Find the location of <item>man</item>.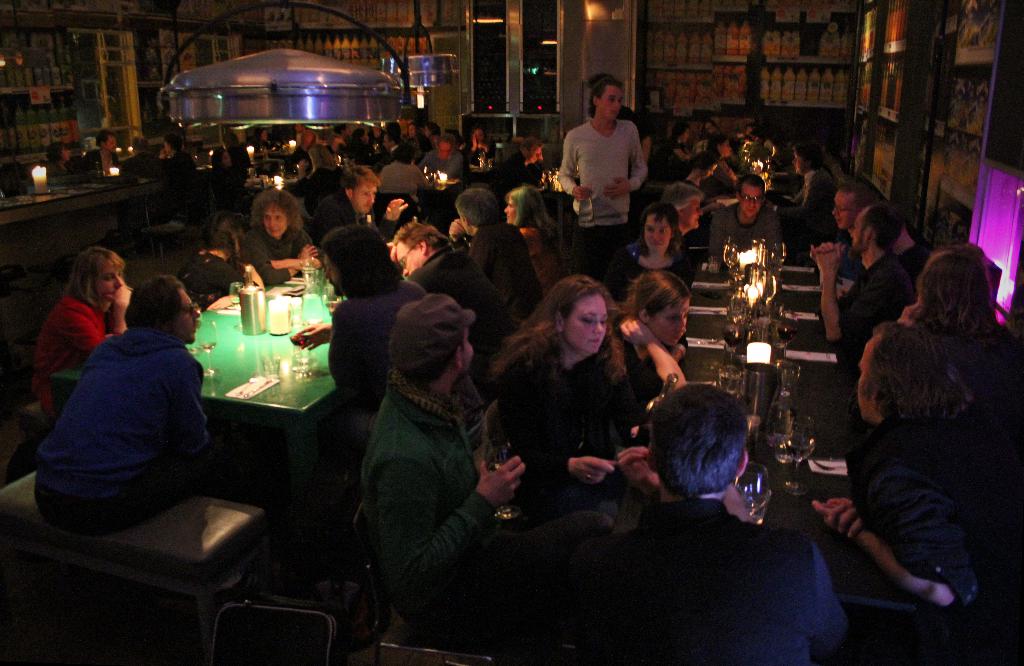
Location: {"left": 384, "top": 221, "right": 504, "bottom": 410}.
